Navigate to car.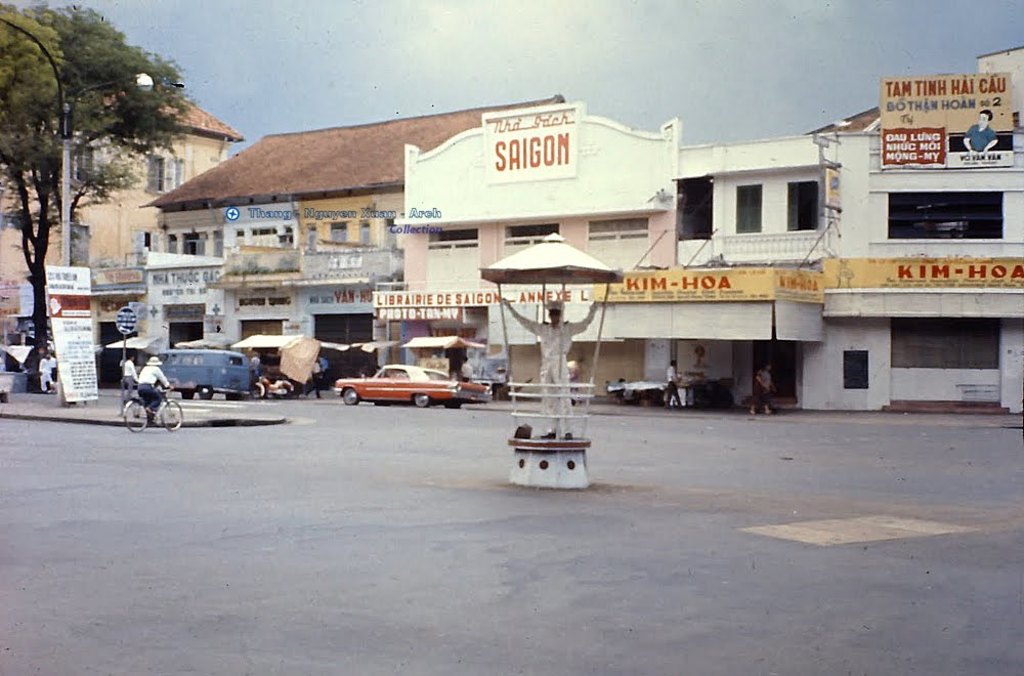
Navigation target: [156, 348, 250, 399].
